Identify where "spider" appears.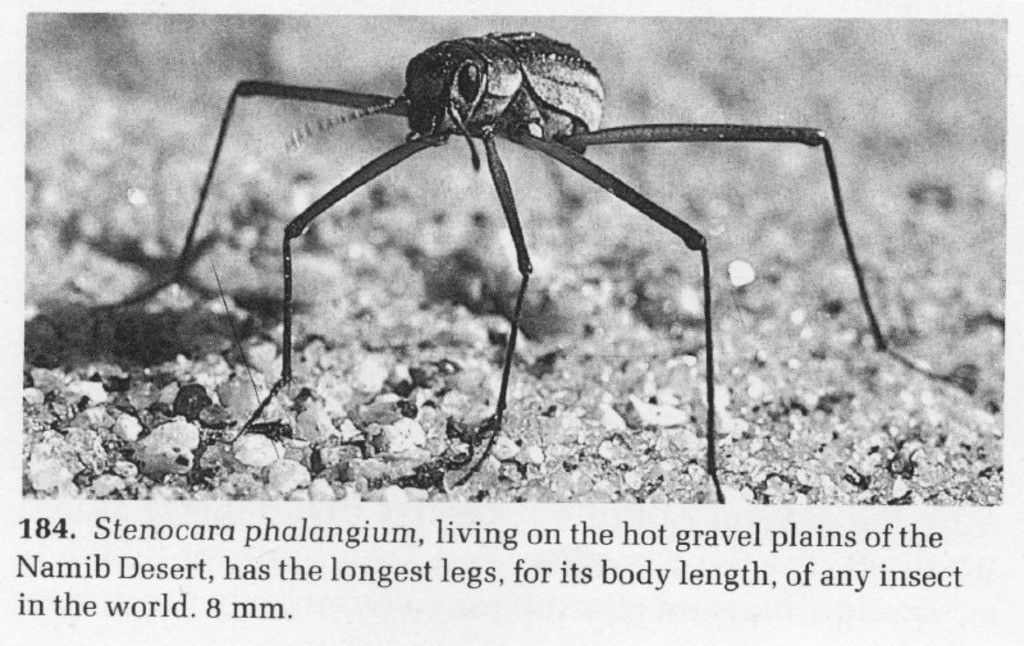
Appears at 76, 20, 964, 504.
